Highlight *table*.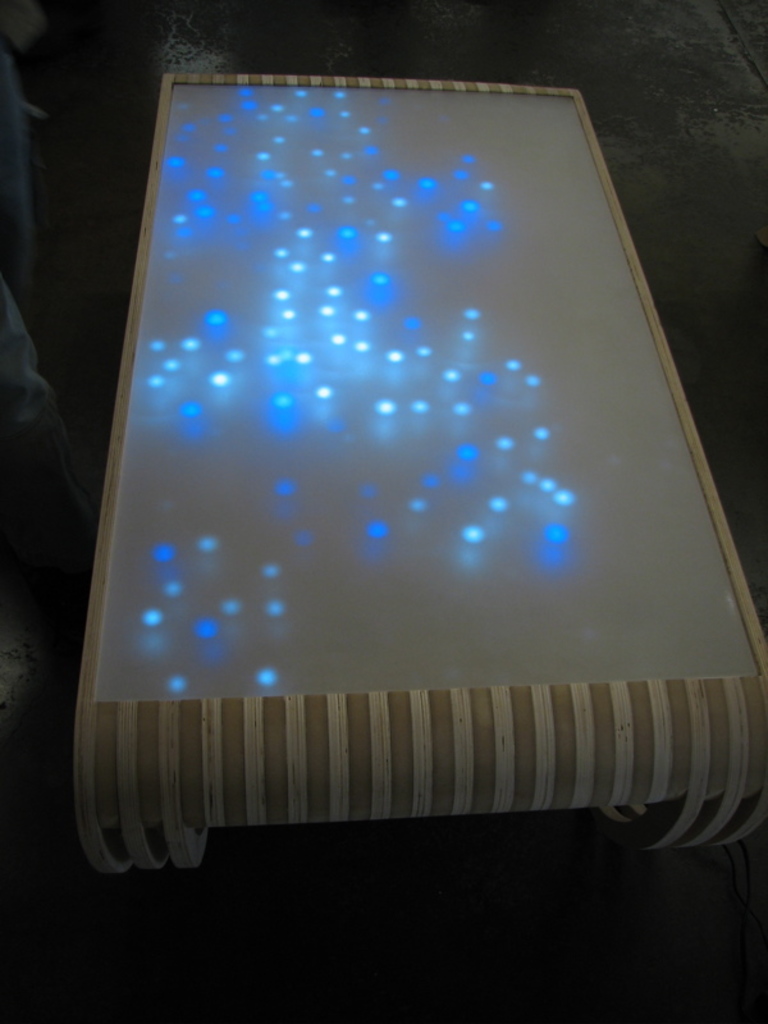
Highlighted region: [left=63, top=65, right=767, bottom=868].
